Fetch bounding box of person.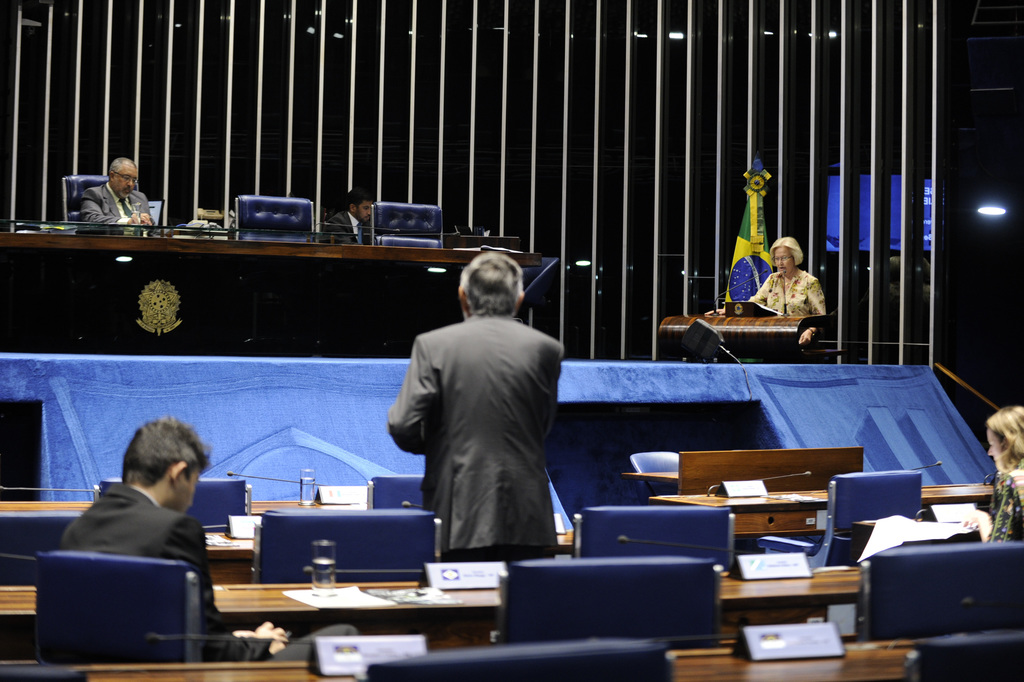
Bbox: box=[77, 159, 154, 227].
